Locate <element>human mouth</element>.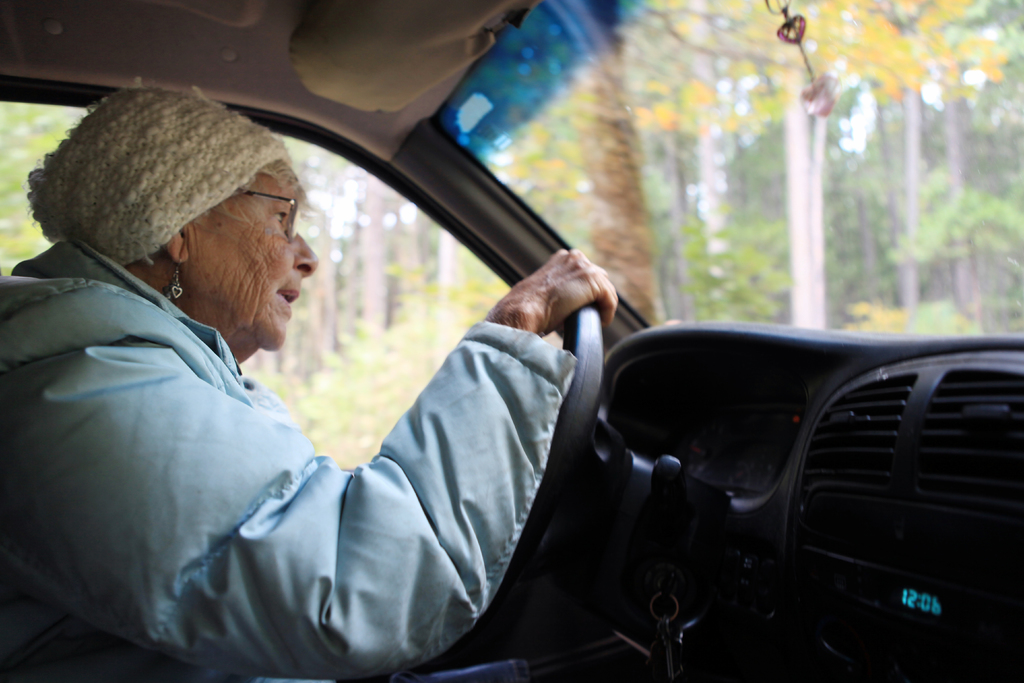
Bounding box: bbox=[278, 290, 295, 304].
